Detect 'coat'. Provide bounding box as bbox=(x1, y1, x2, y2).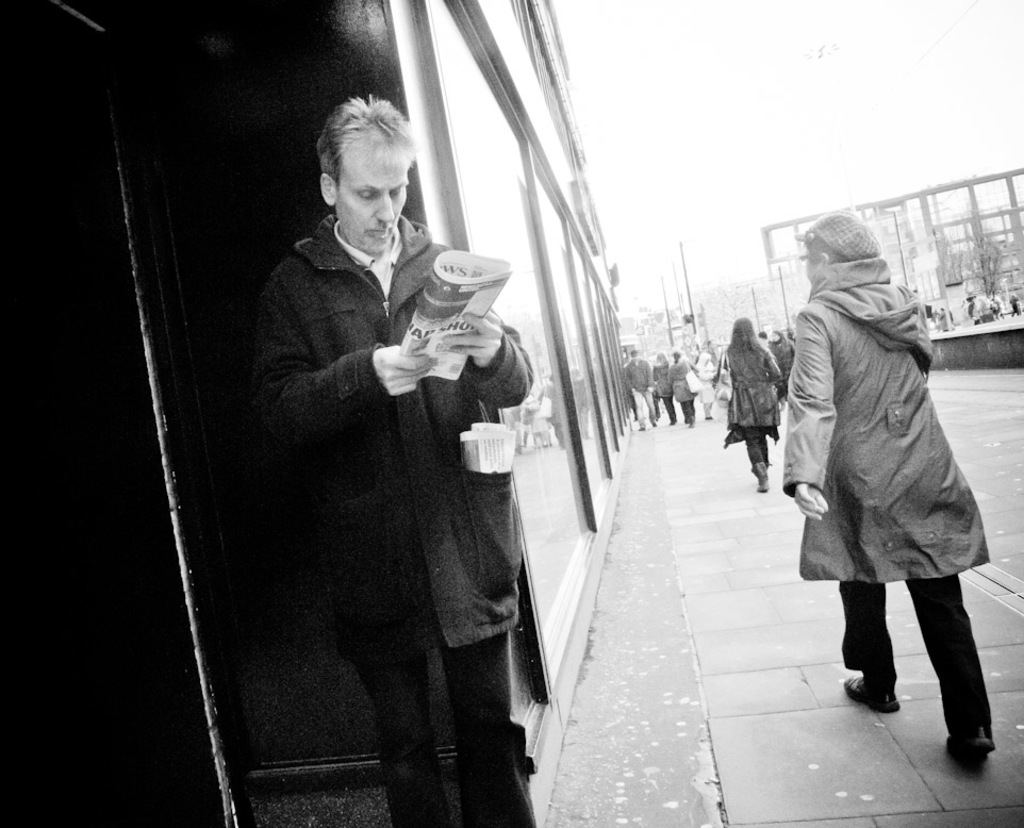
bbox=(626, 358, 654, 397).
